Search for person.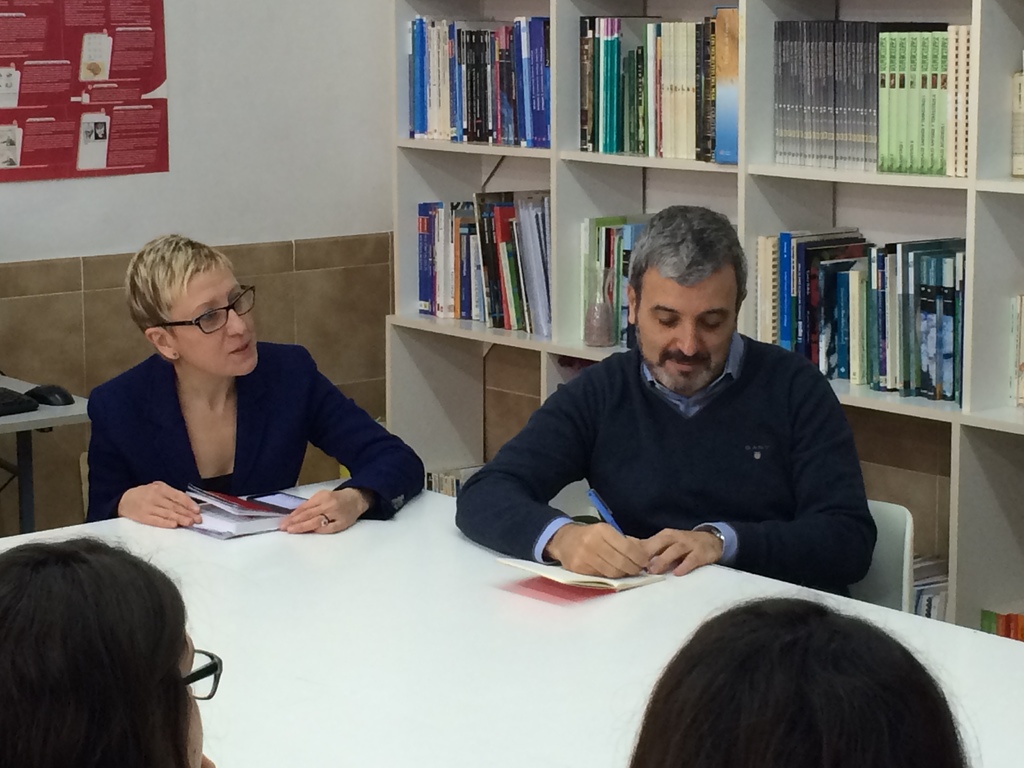
Found at <region>627, 591, 968, 767</region>.
